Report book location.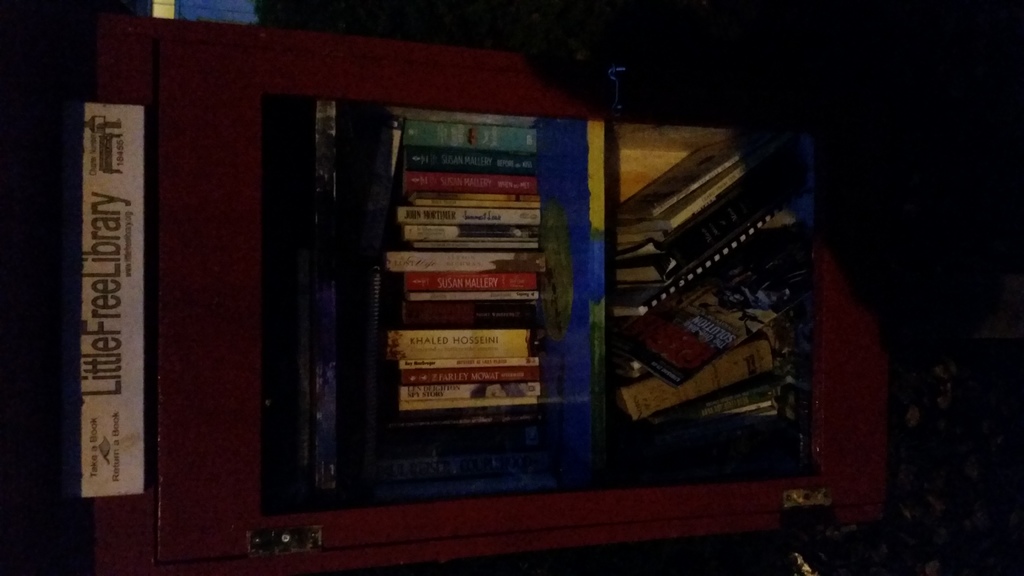
Report: <box>396,384,546,424</box>.
